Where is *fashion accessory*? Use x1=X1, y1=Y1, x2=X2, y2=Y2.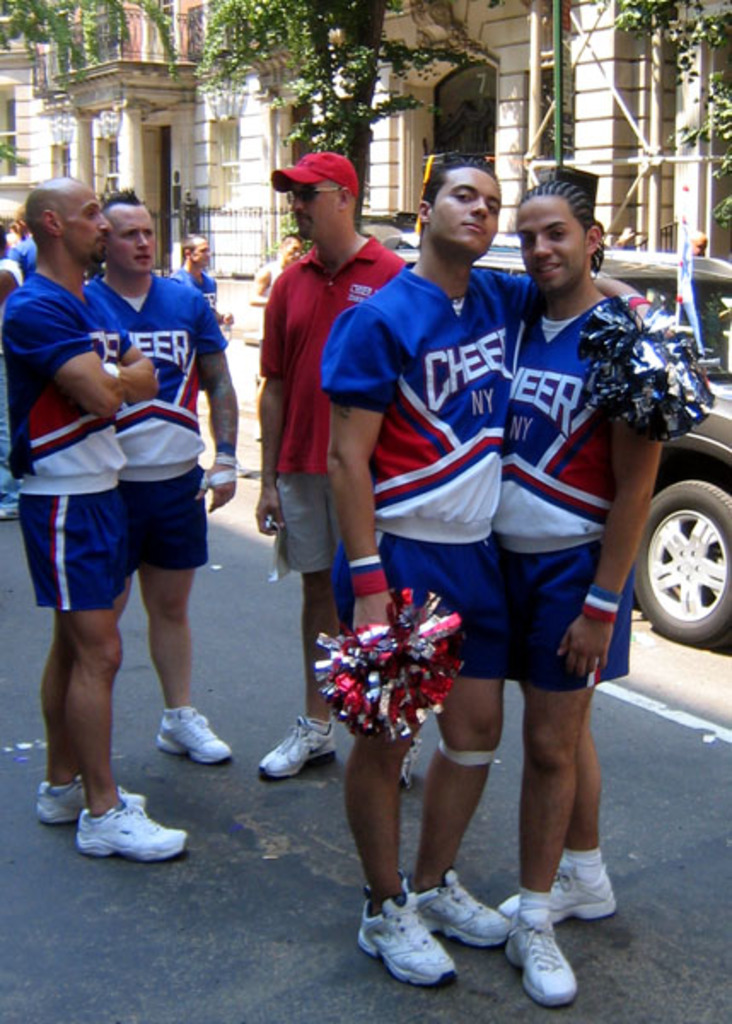
x1=195, y1=440, x2=241, y2=492.
